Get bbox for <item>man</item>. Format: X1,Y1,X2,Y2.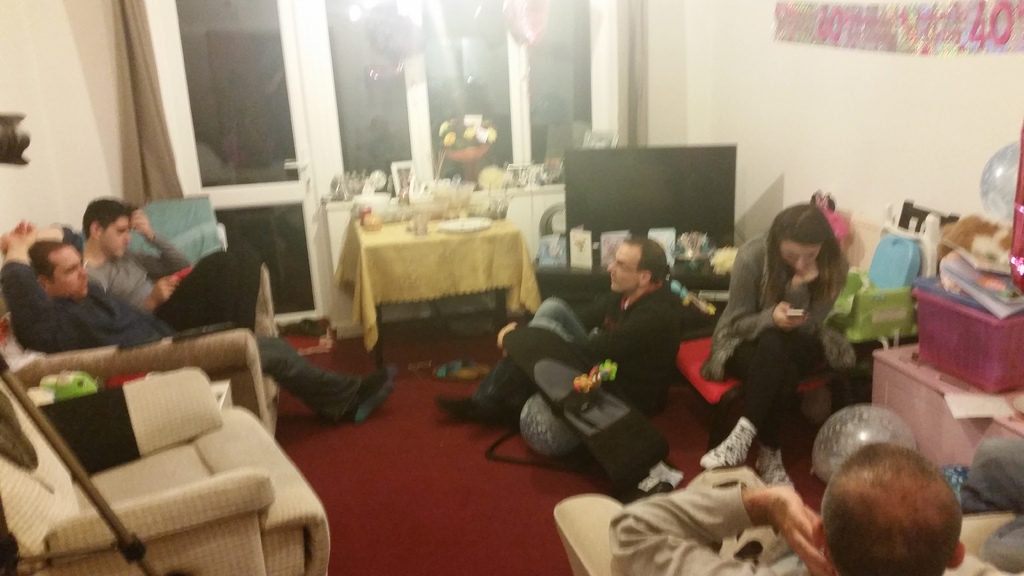
607,447,1007,572.
